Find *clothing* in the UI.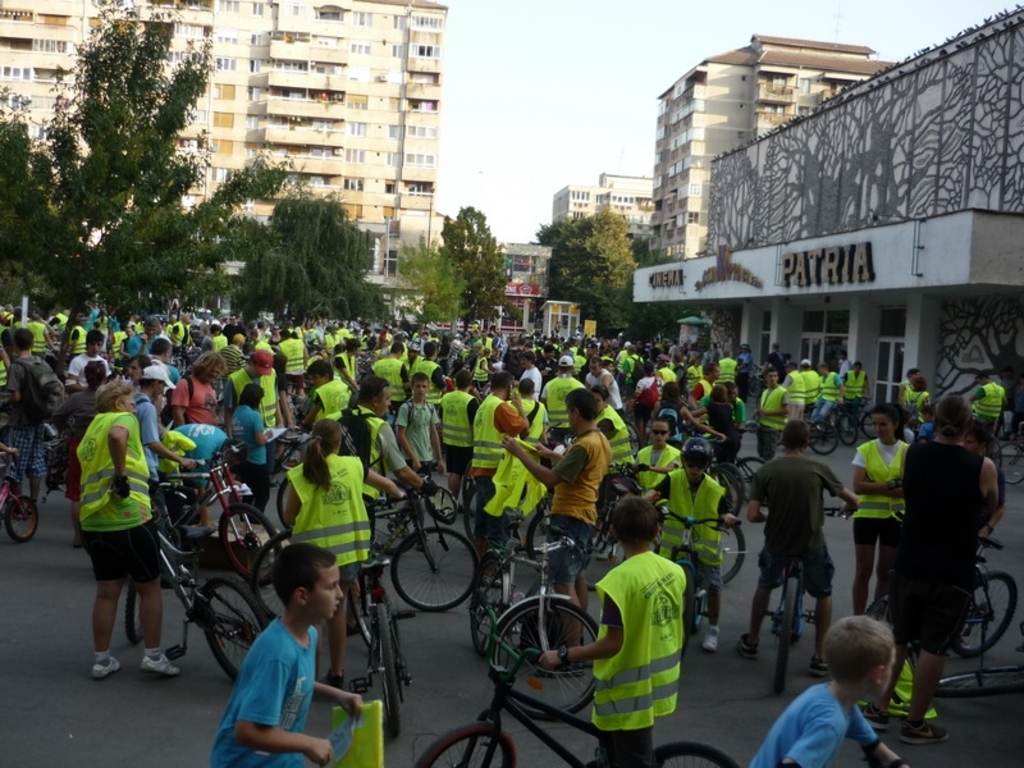
UI element at [left=321, top=402, right=384, bottom=453].
